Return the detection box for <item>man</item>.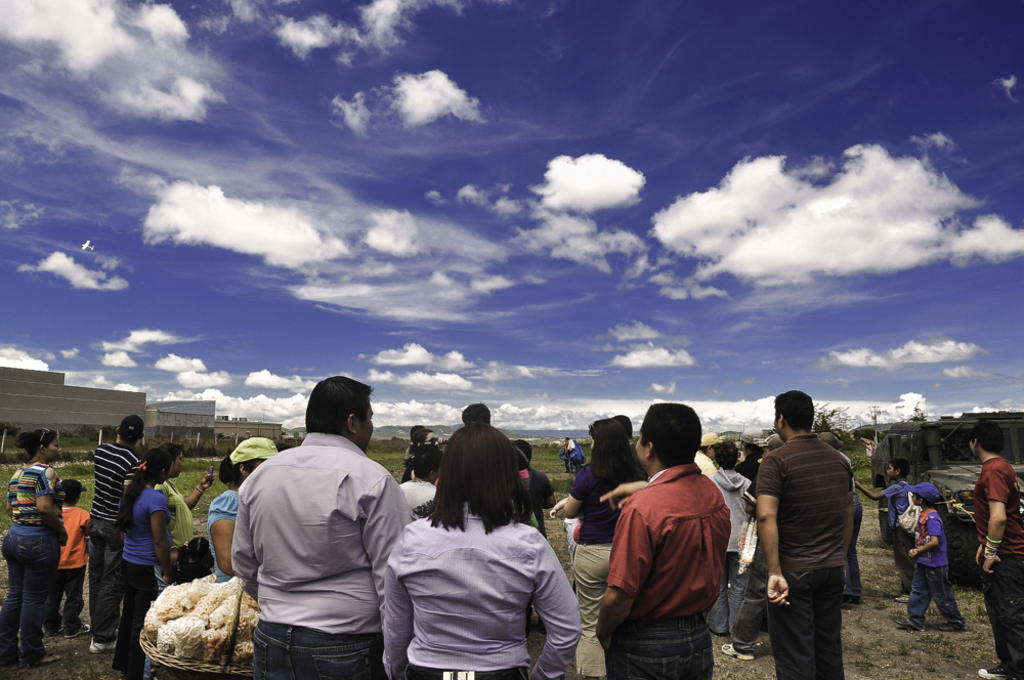
bbox(594, 402, 734, 679).
